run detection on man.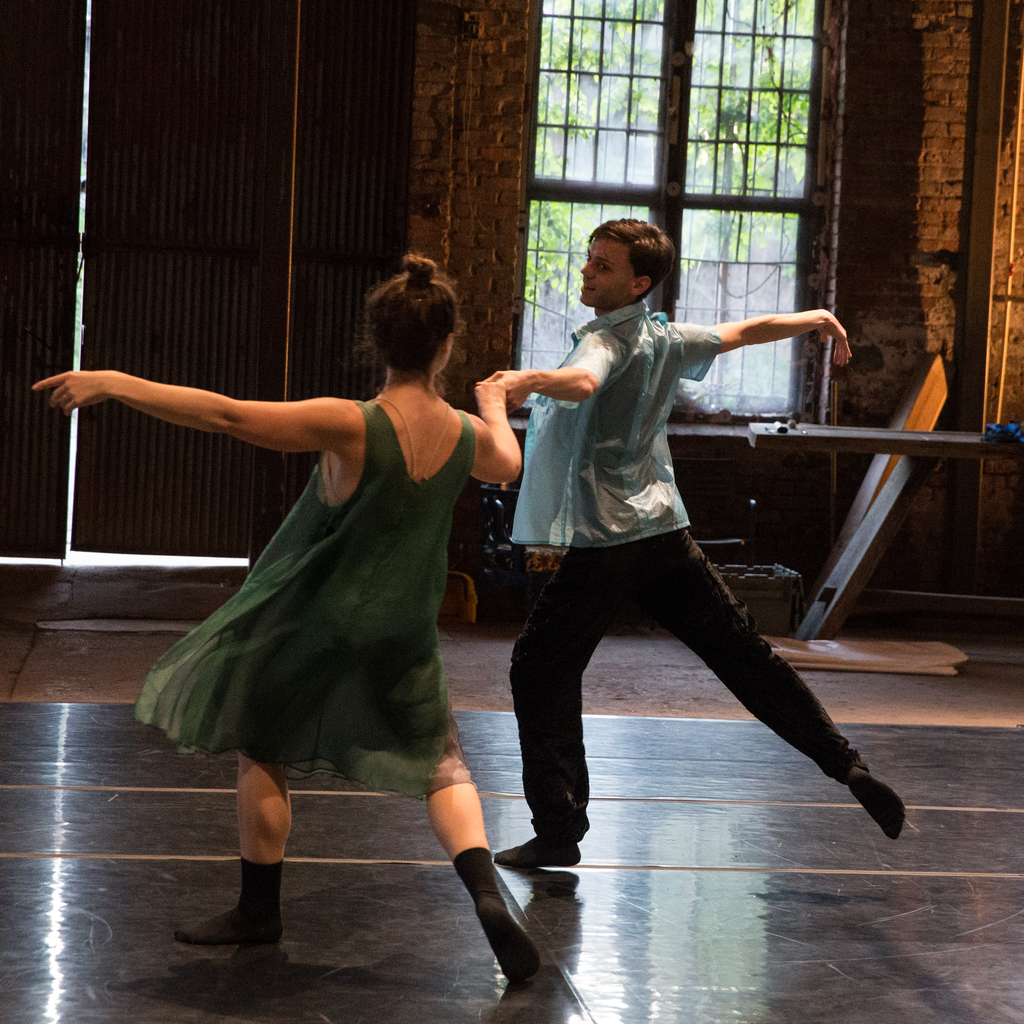
Result: x1=466, y1=239, x2=893, y2=846.
